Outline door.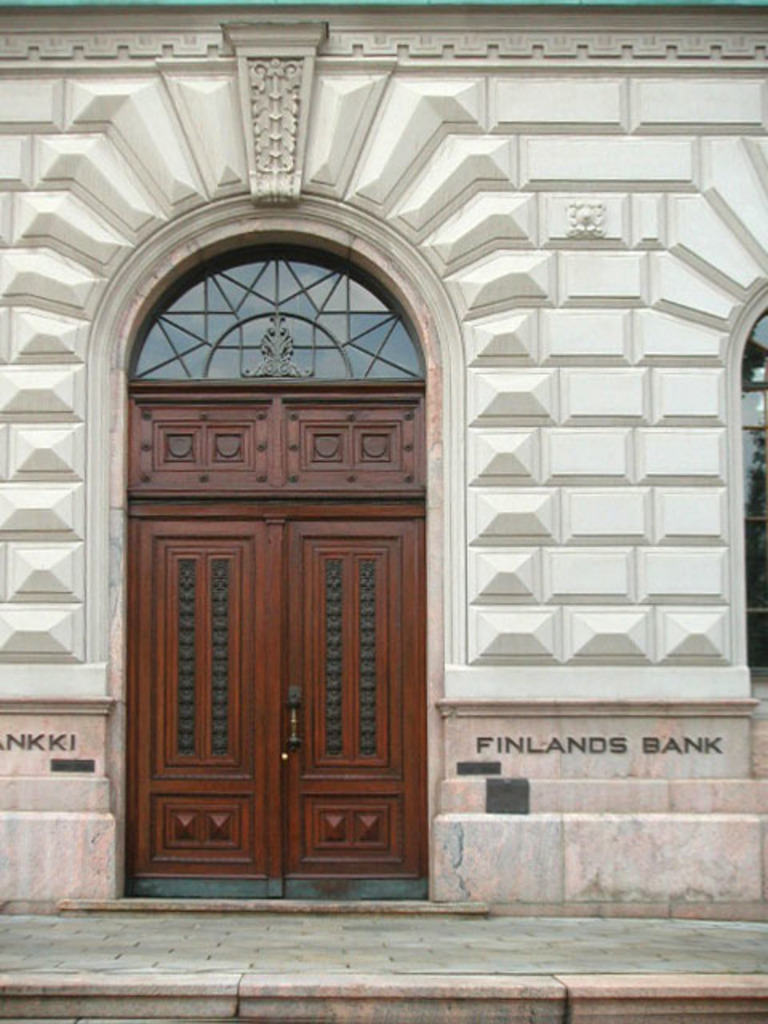
Outline: bbox=(96, 280, 418, 957).
